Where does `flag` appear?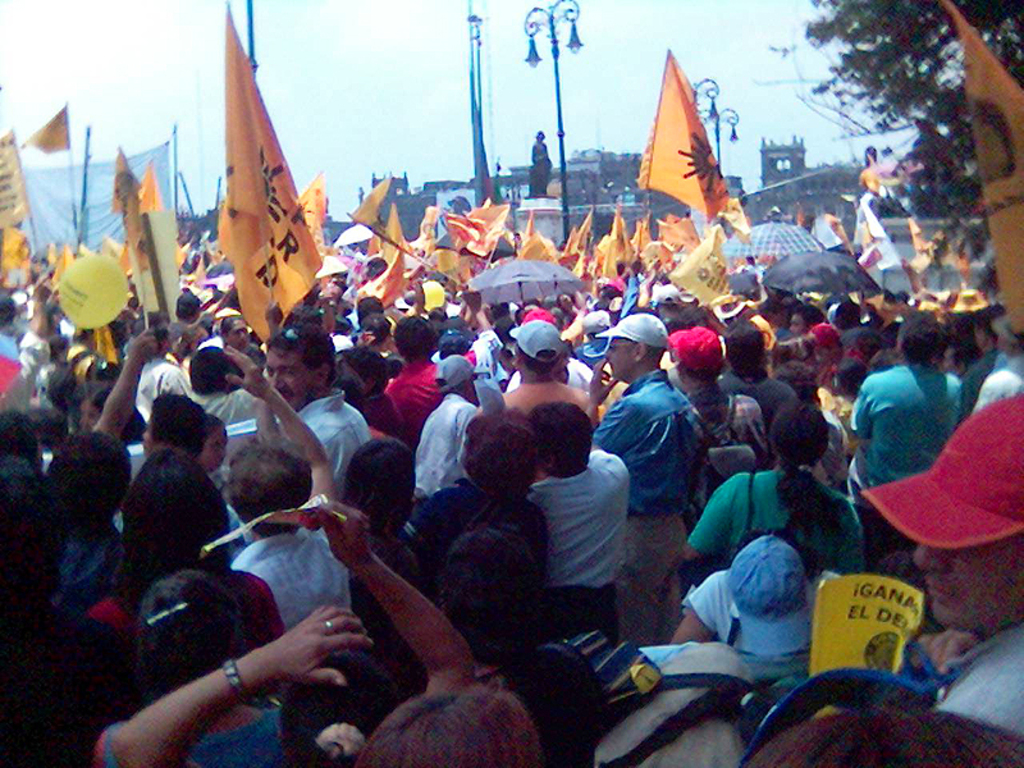
Appears at {"left": 323, "top": 246, "right": 349, "bottom": 274}.
